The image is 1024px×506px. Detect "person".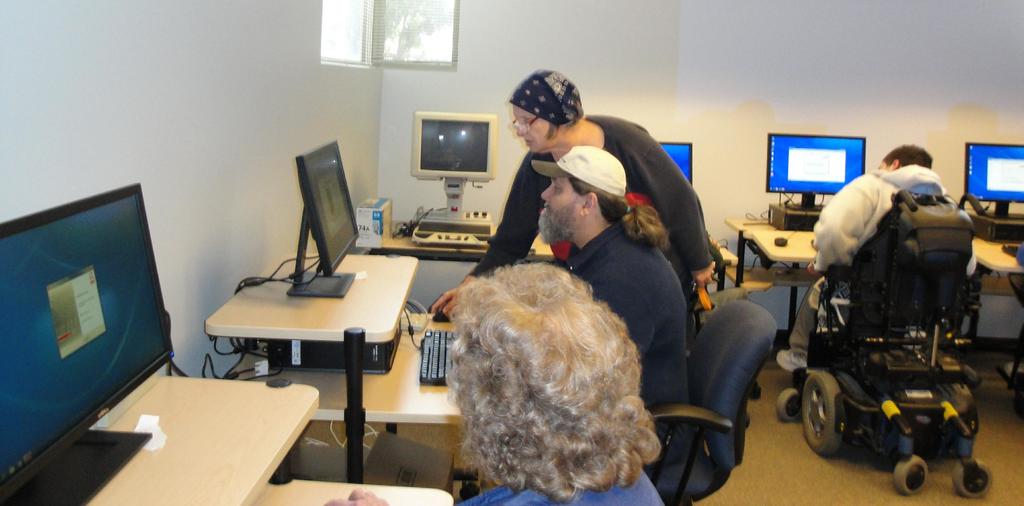
Detection: bbox=[329, 259, 666, 505].
